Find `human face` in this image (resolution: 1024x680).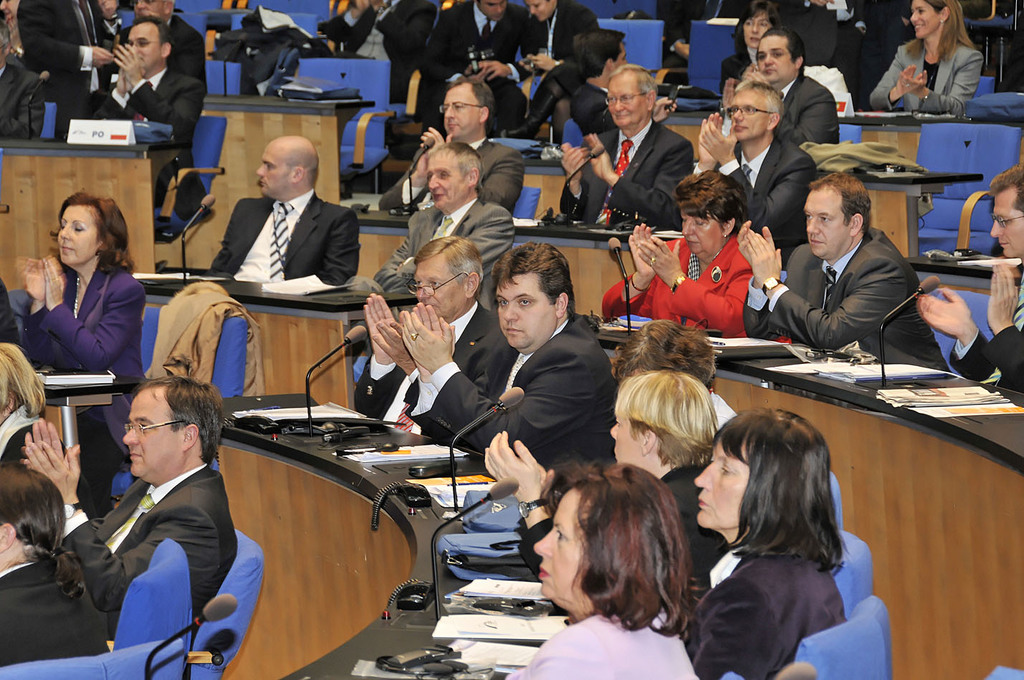
pyautogui.locateOnScreen(803, 187, 848, 257).
